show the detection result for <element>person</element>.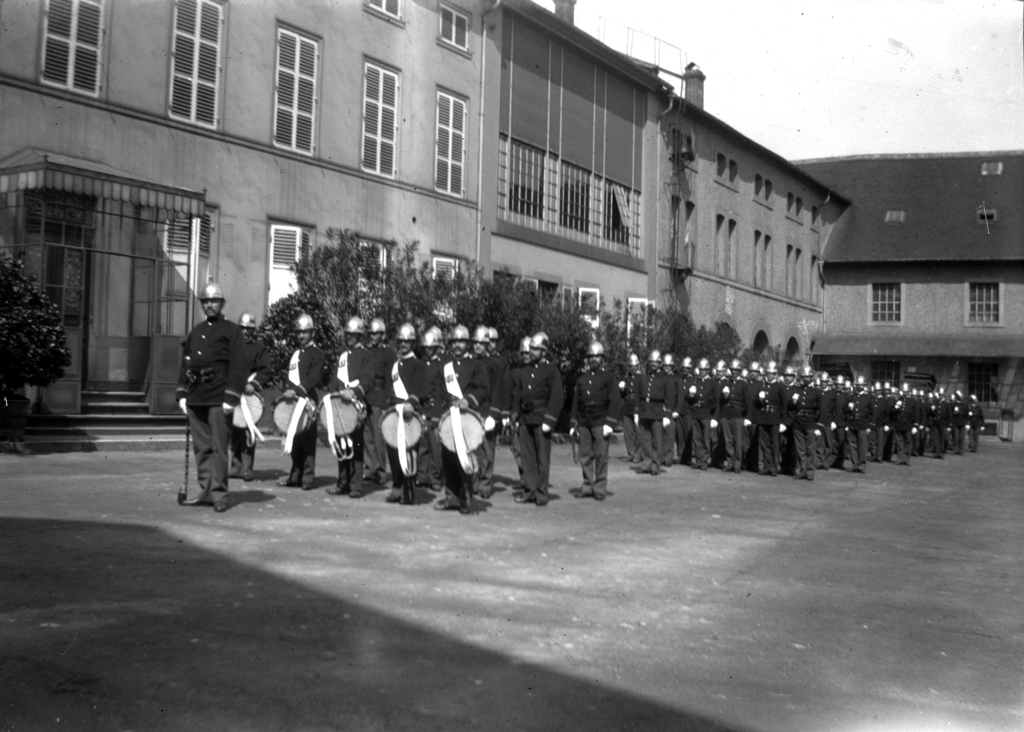
472, 326, 498, 397.
